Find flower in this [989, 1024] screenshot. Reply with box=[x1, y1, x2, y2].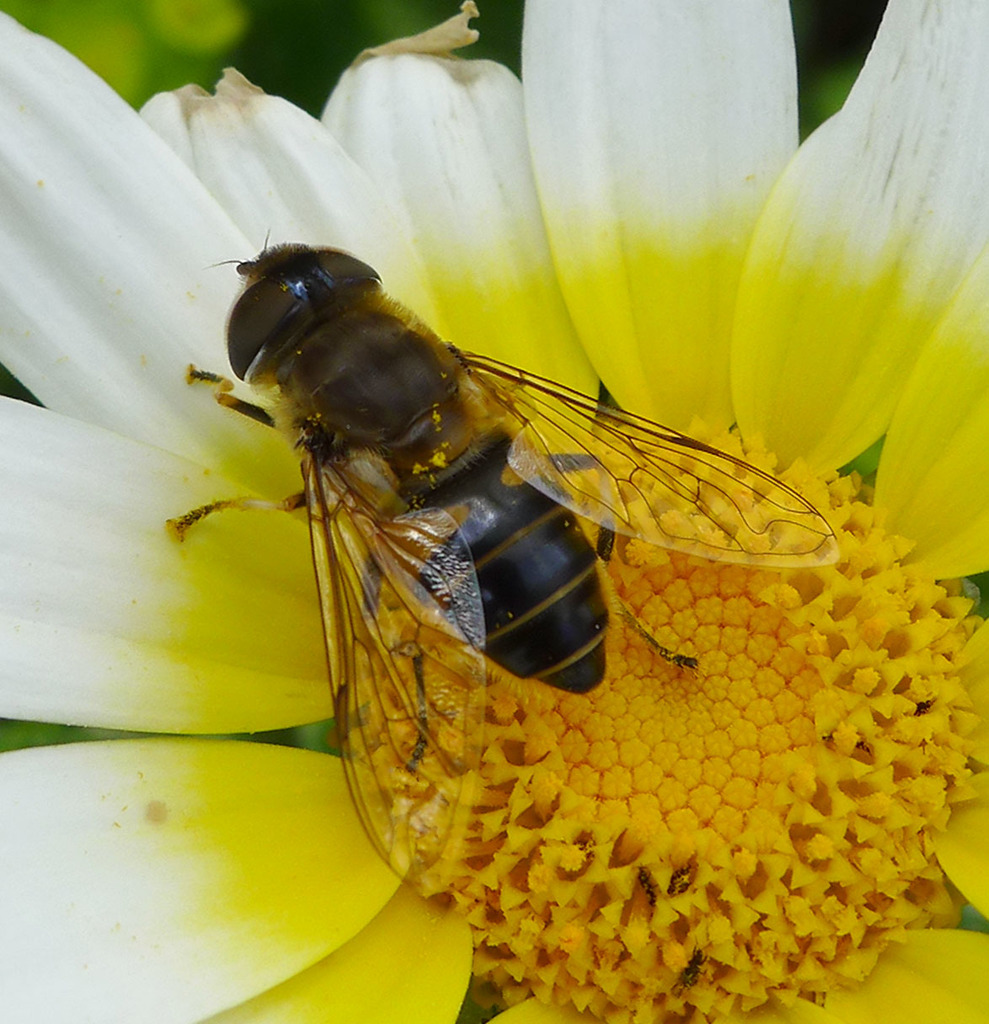
box=[0, 0, 988, 1023].
